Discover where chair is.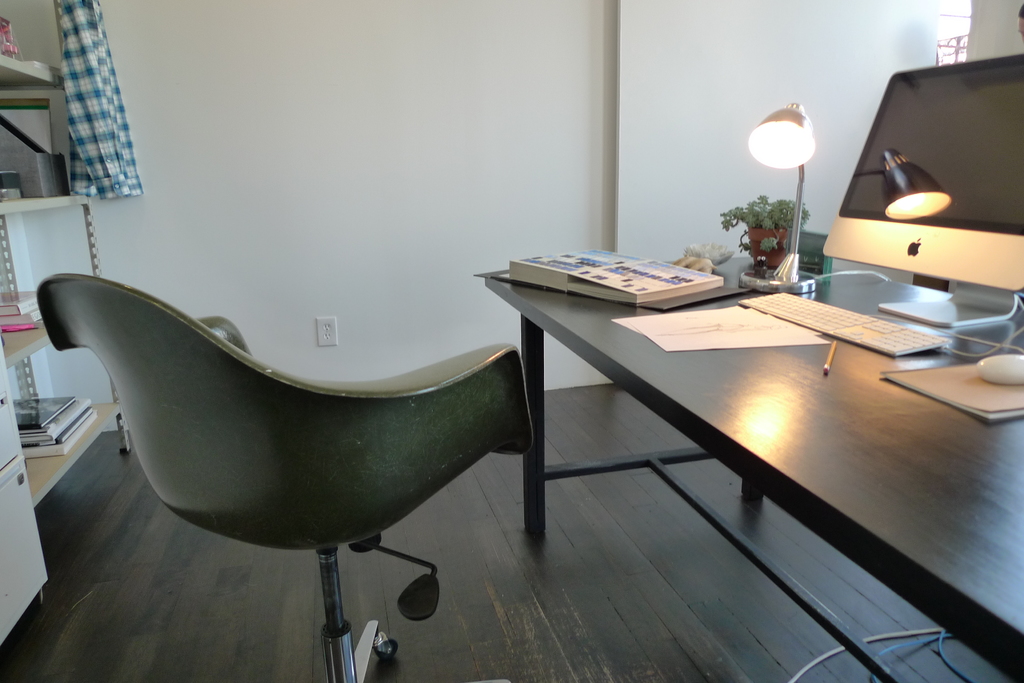
Discovered at bbox(38, 268, 536, 682).
